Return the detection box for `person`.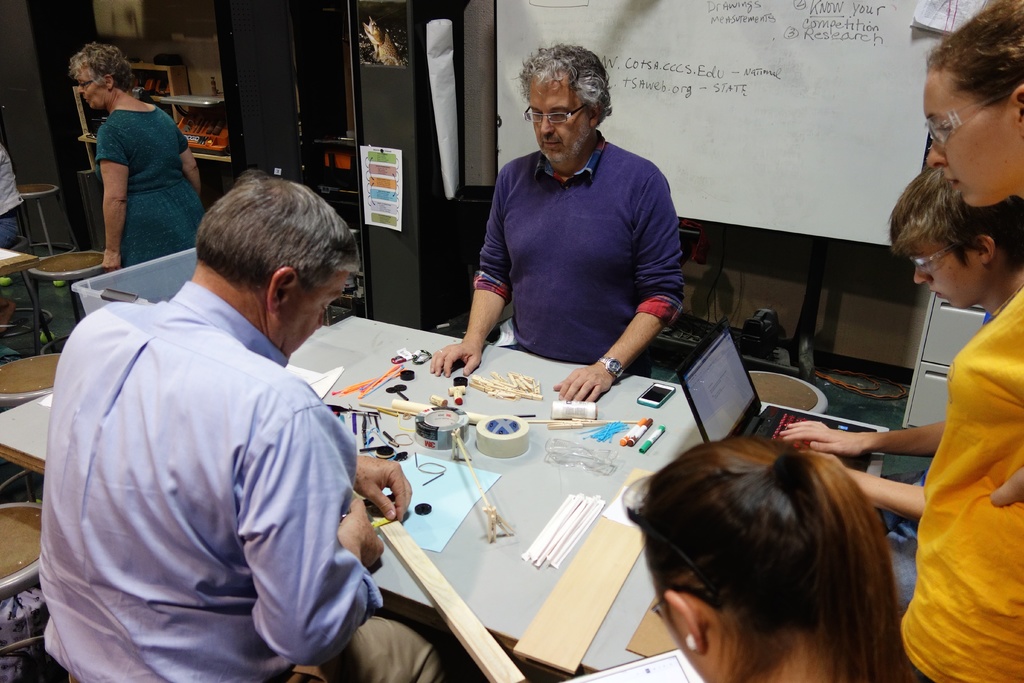
select_region(40, 178, 412, 682).
